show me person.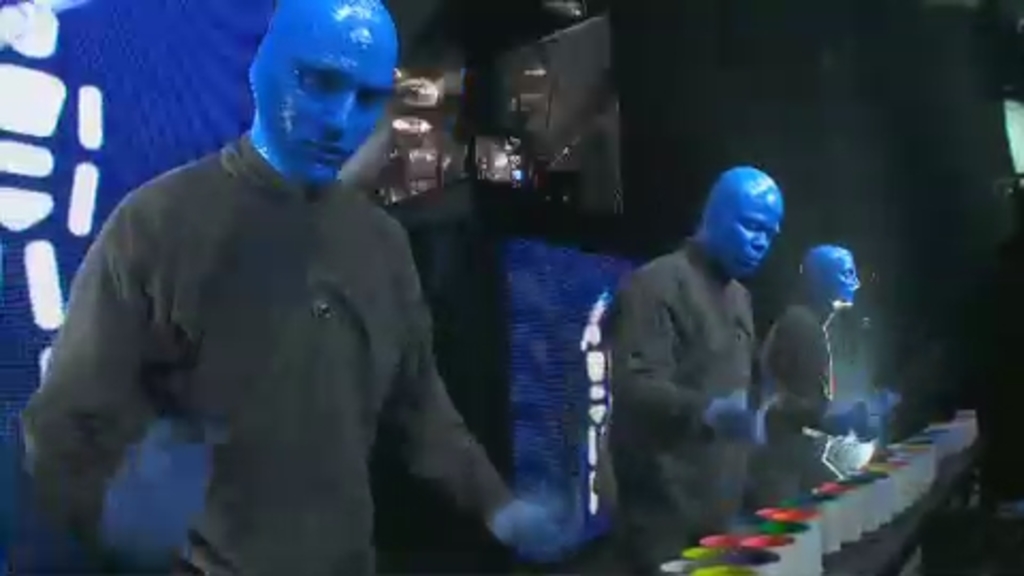
person is here: 19 0 572 574.
